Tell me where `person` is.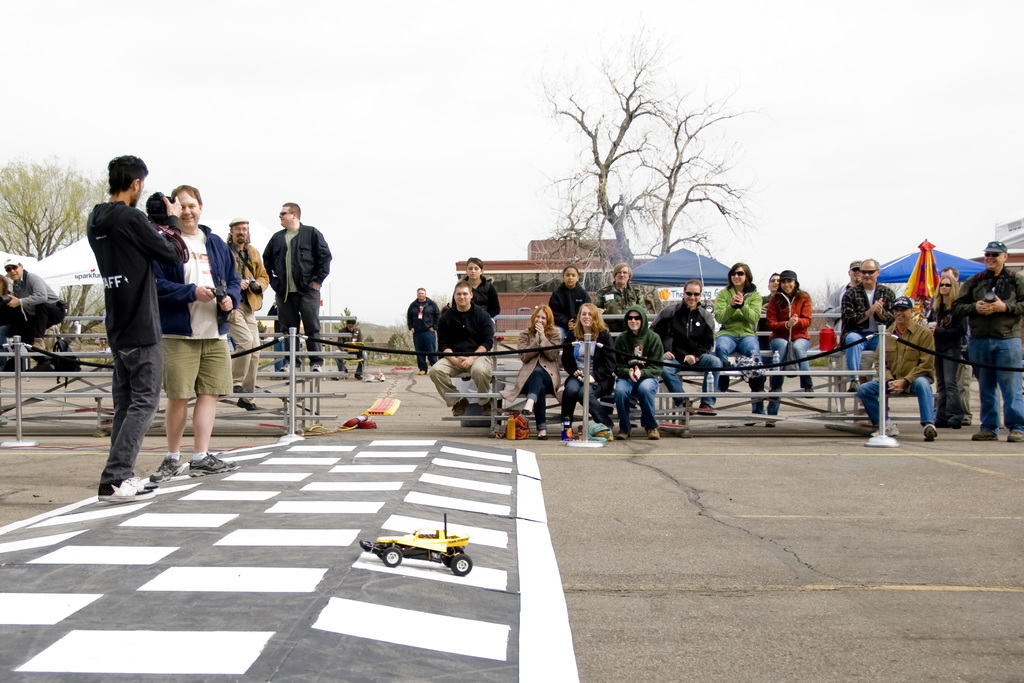
`person` is at (x1=607, y1=305, x2=665, y2=445).
